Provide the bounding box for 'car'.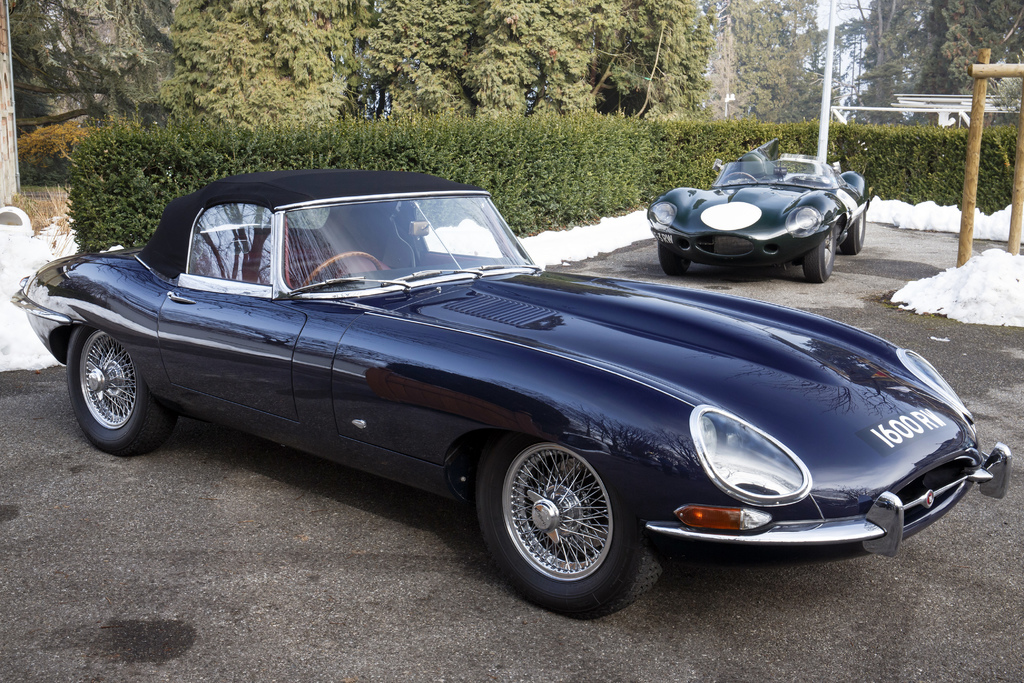
5 160 1018 626.
